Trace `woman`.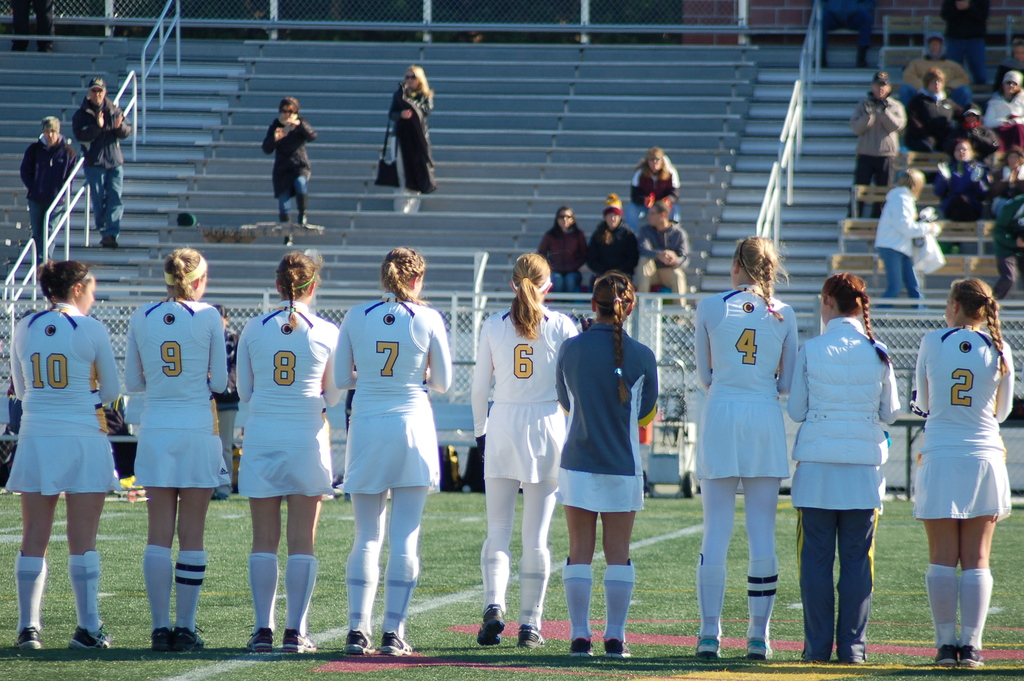
Traced to BBox(467, 250, 577, 648).
